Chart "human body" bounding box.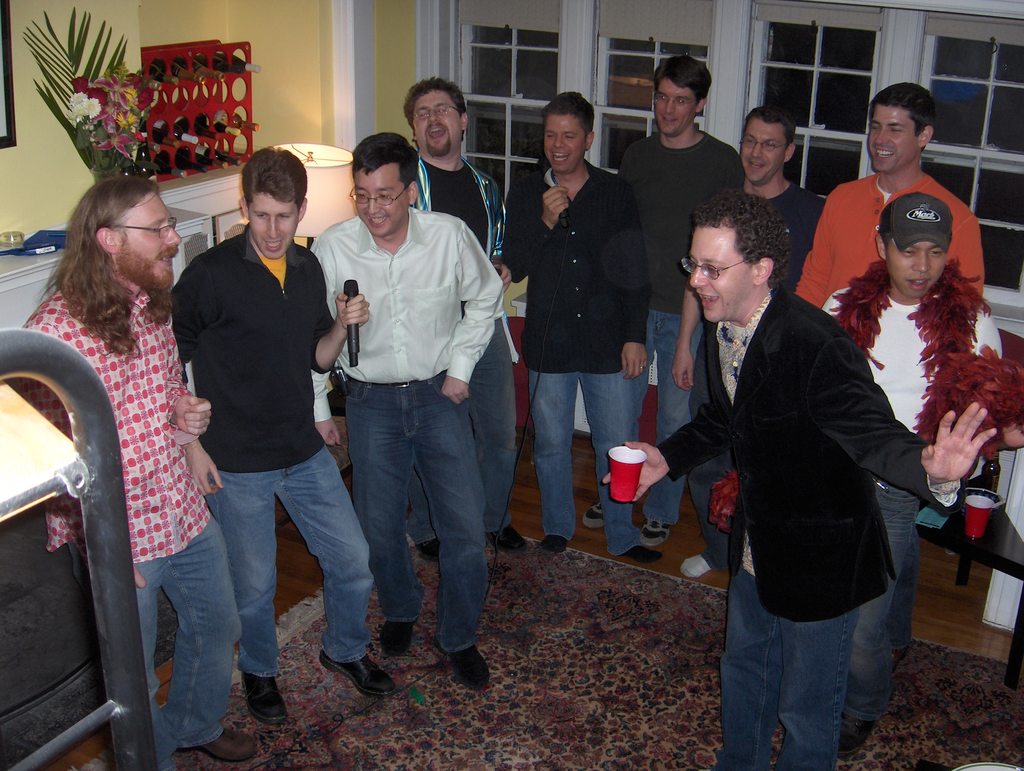
Charted: locate(501, 152, 663, 569).
